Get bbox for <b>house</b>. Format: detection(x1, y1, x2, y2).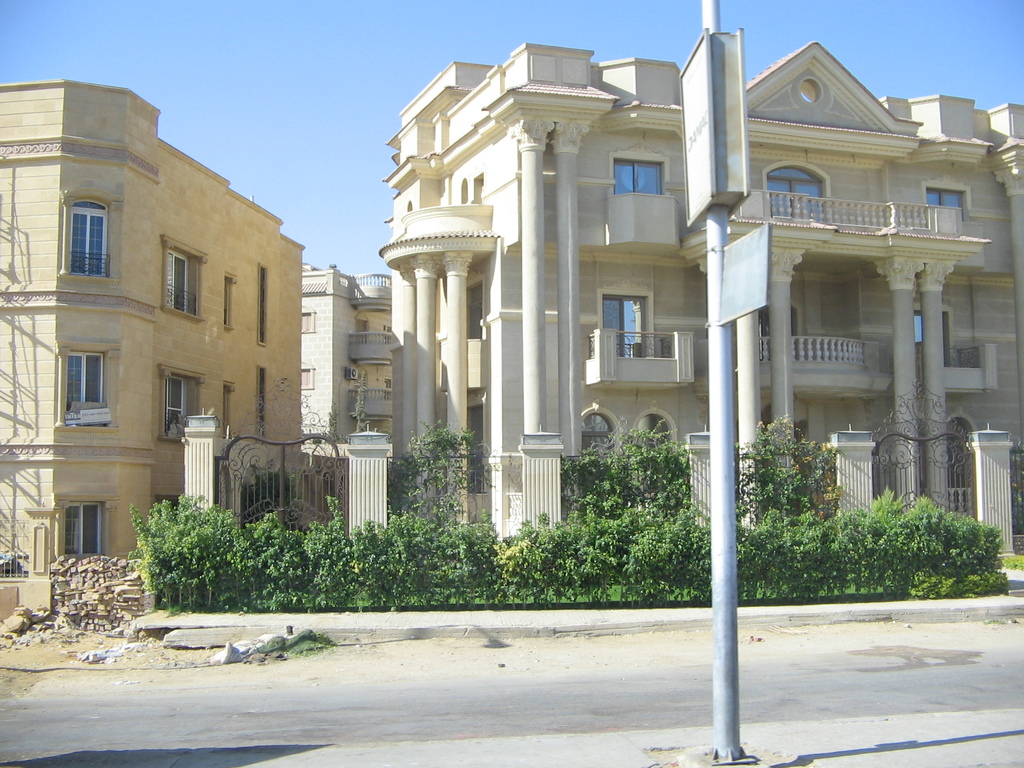
detection(276, 270, 395, 449).
